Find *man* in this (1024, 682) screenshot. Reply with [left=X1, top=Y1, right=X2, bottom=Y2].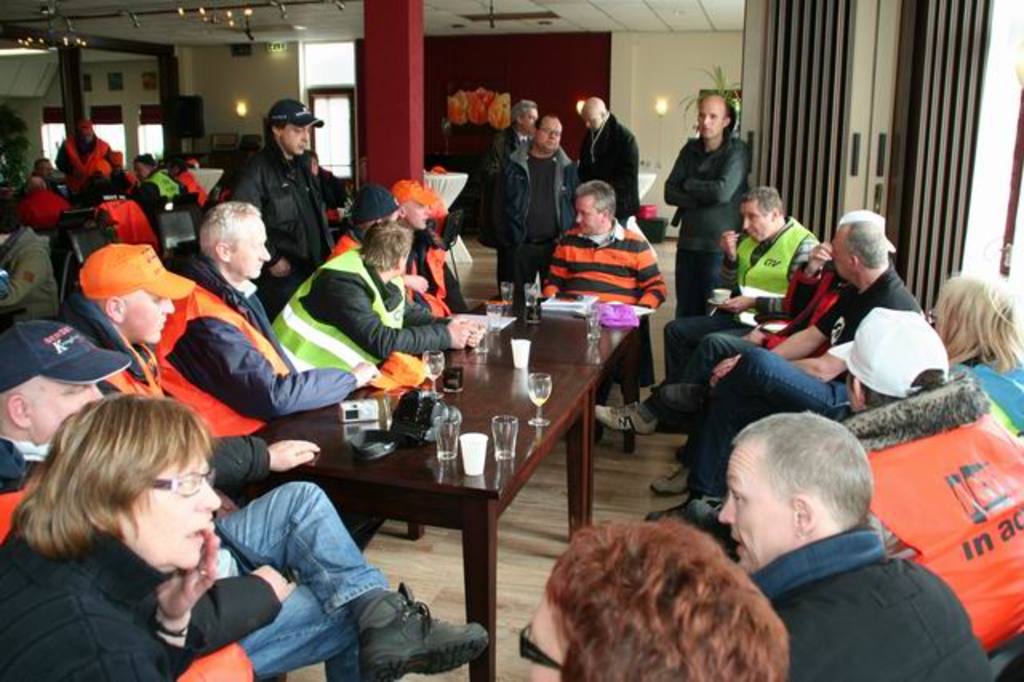
[left=0, top=314, right=493, bottom=680].
